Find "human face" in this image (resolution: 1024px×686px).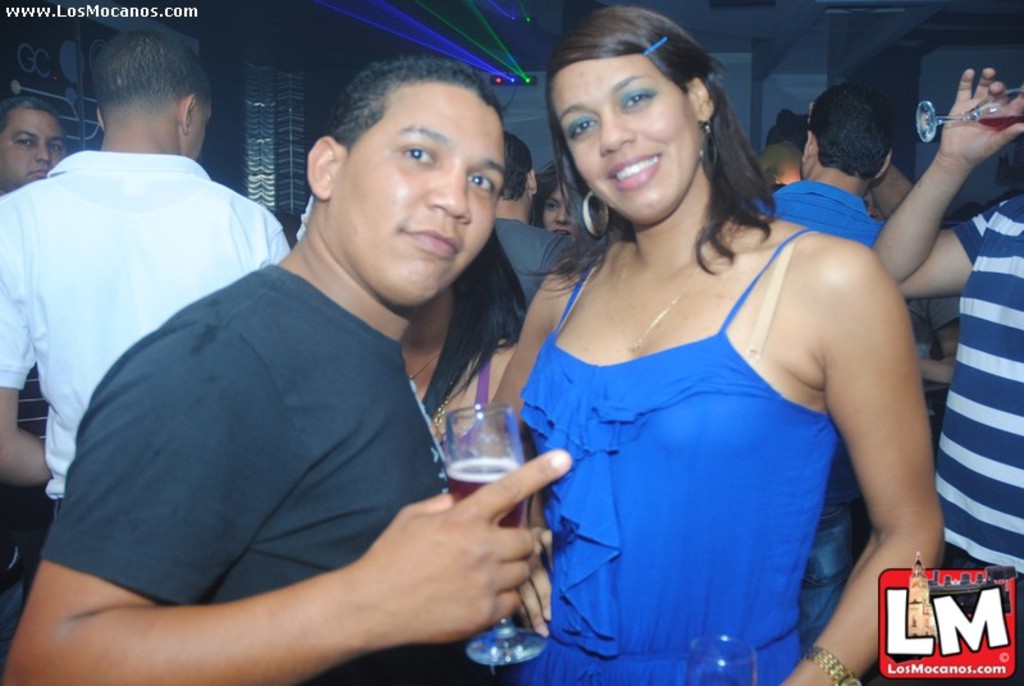
(left=188, top=109, right=211, bottom=155).
